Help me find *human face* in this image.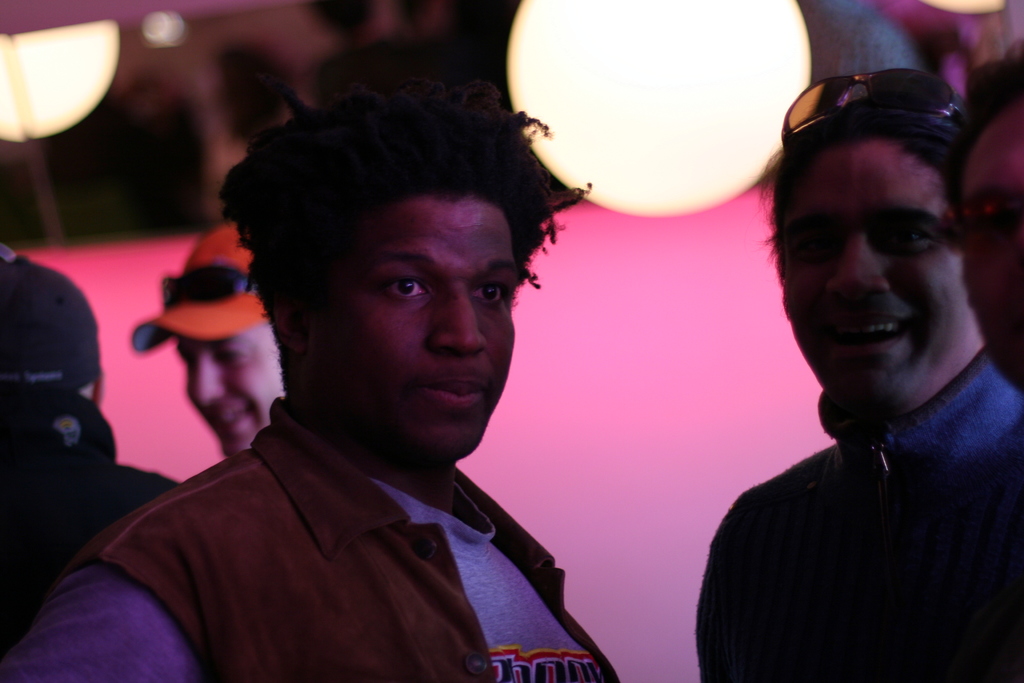
Found it: bbox=[965, 111, 1023, 390].
